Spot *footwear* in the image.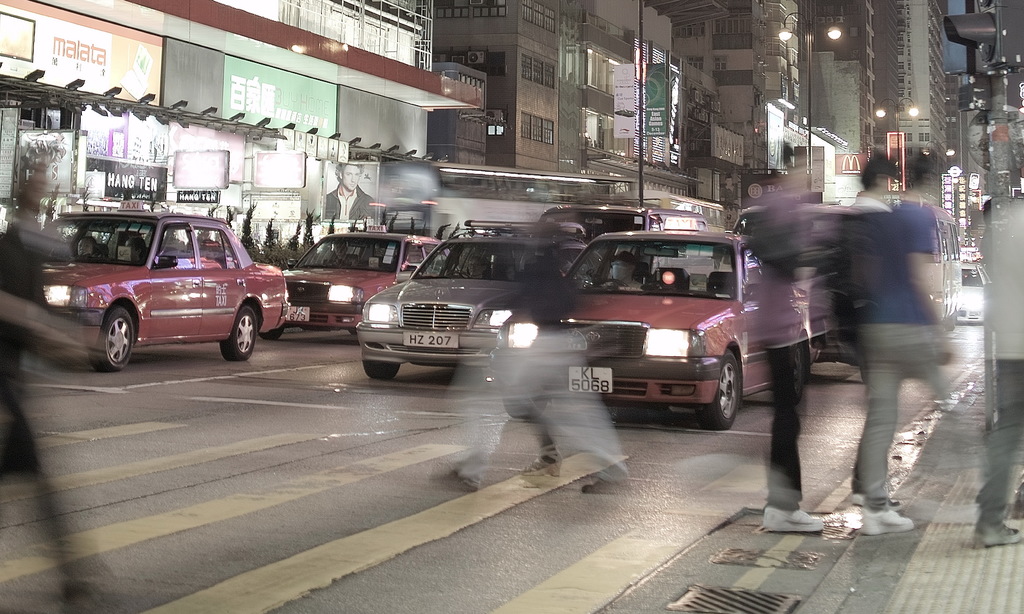
*footwear* found at (429,469,487,492).
